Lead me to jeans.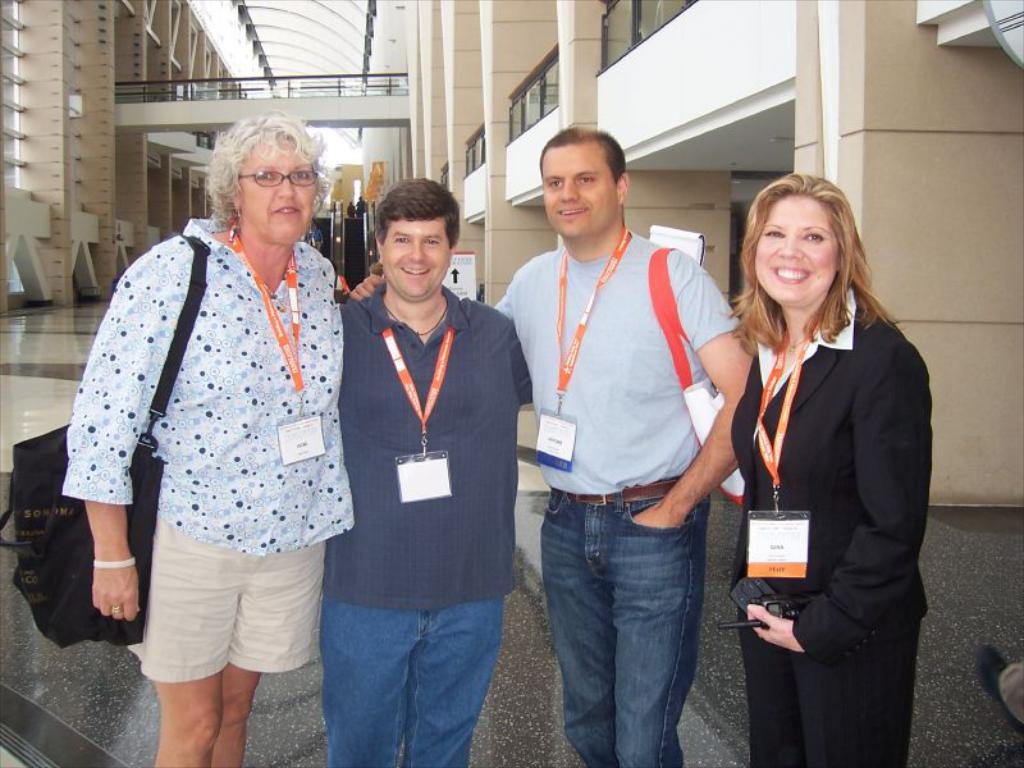
Lead to <bbox>532, 484, 718, 763</bbox>.
